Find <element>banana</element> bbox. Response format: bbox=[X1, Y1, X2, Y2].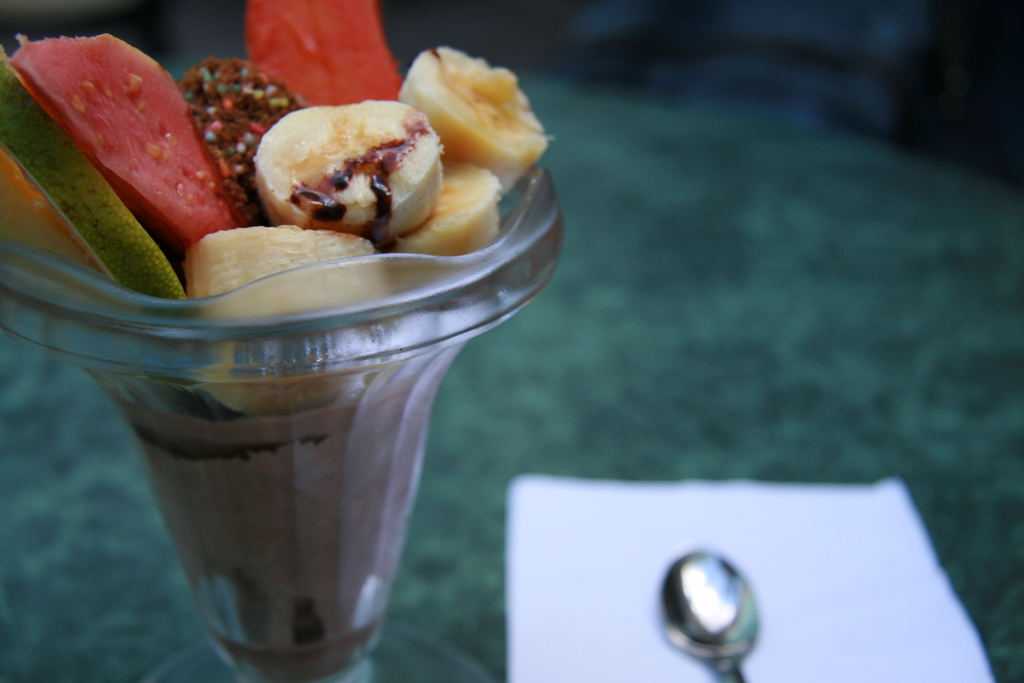
bbox=[253, 97, 447, 244].
